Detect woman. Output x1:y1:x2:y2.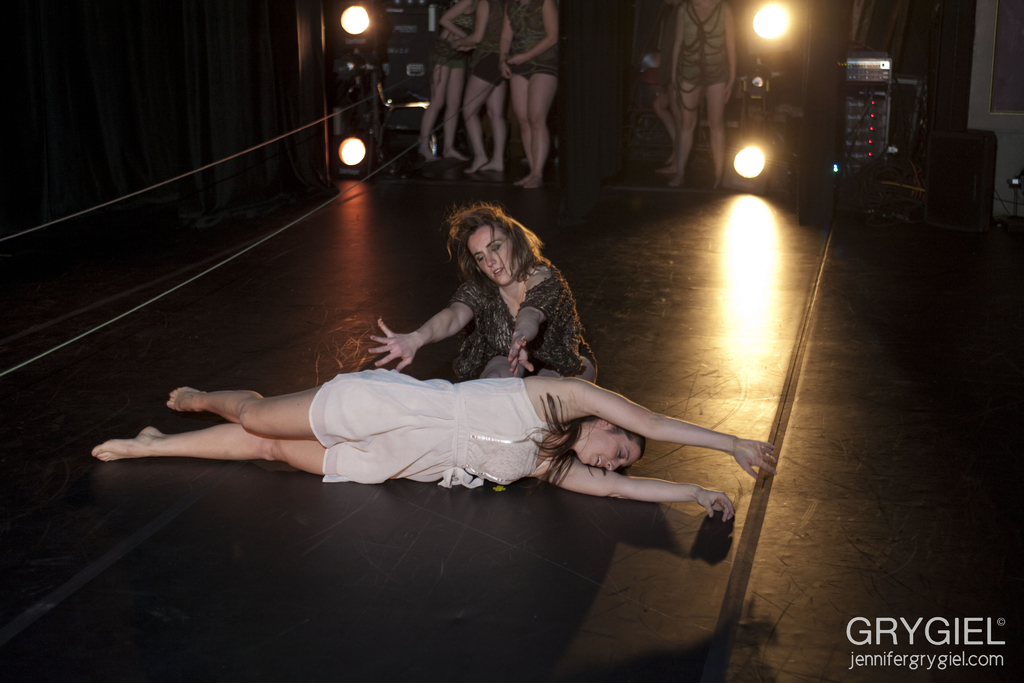
361:202:604:381.
